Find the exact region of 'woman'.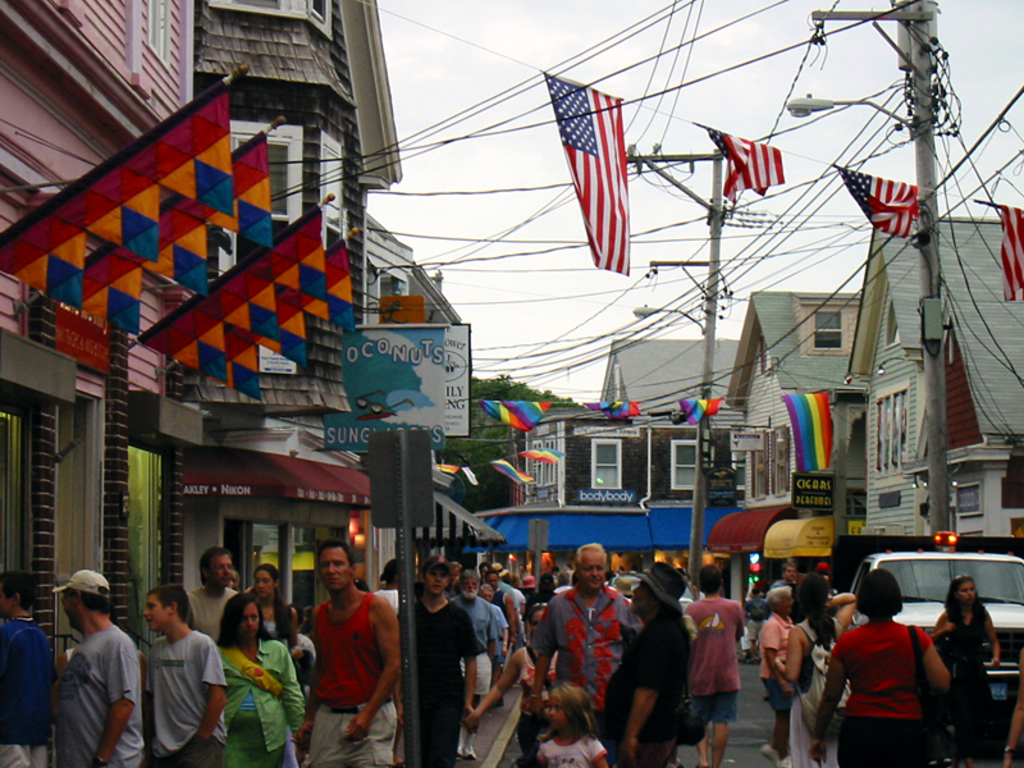
Exact region: select_region(803, 563, 951, 767).
